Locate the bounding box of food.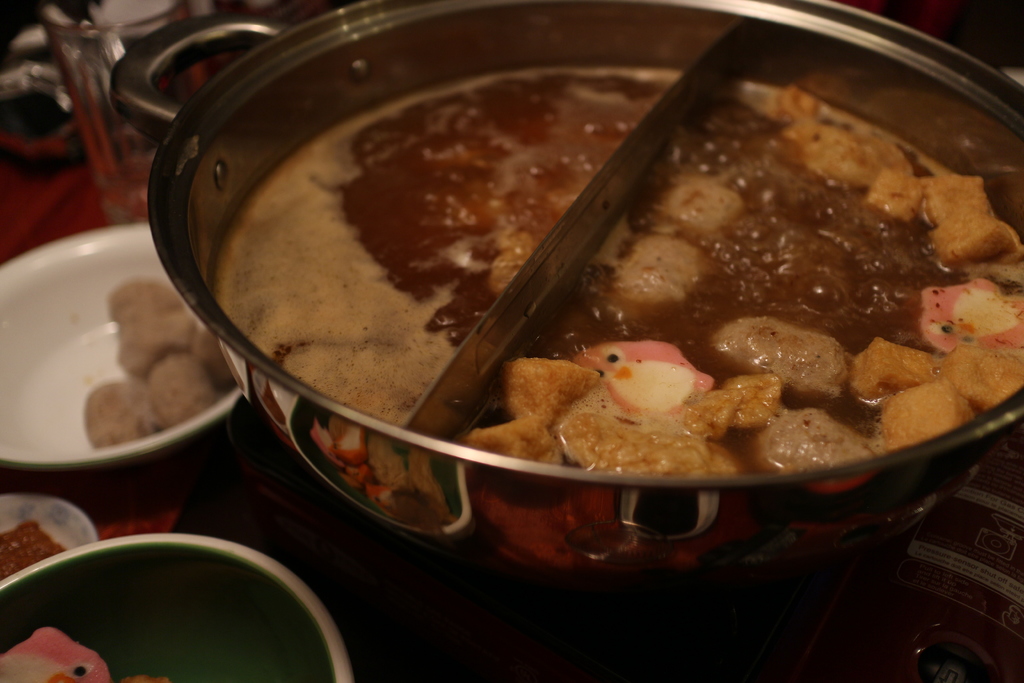
Bounding box: l=82, t=278, r=237, b=450.
